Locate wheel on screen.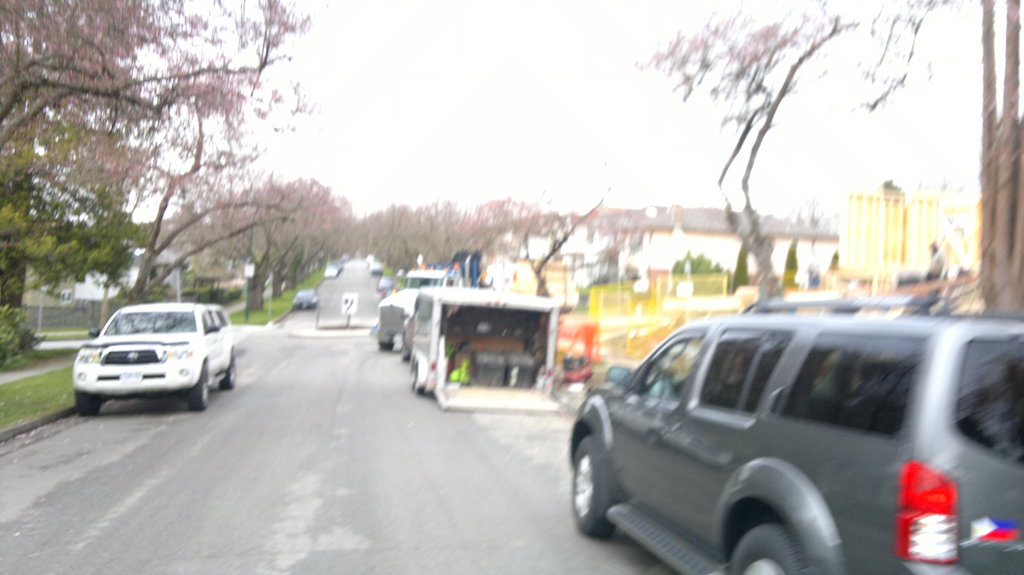
On screen at [575,415,627,534].
